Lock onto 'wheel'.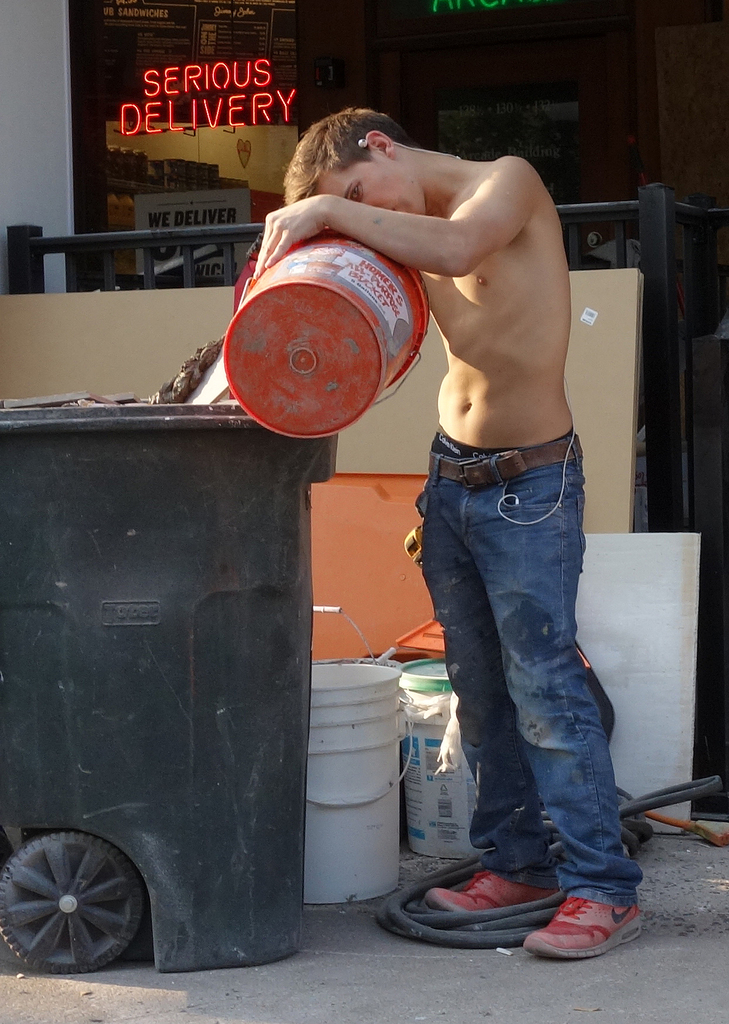
Locked: [8, 829, 155, 952].
